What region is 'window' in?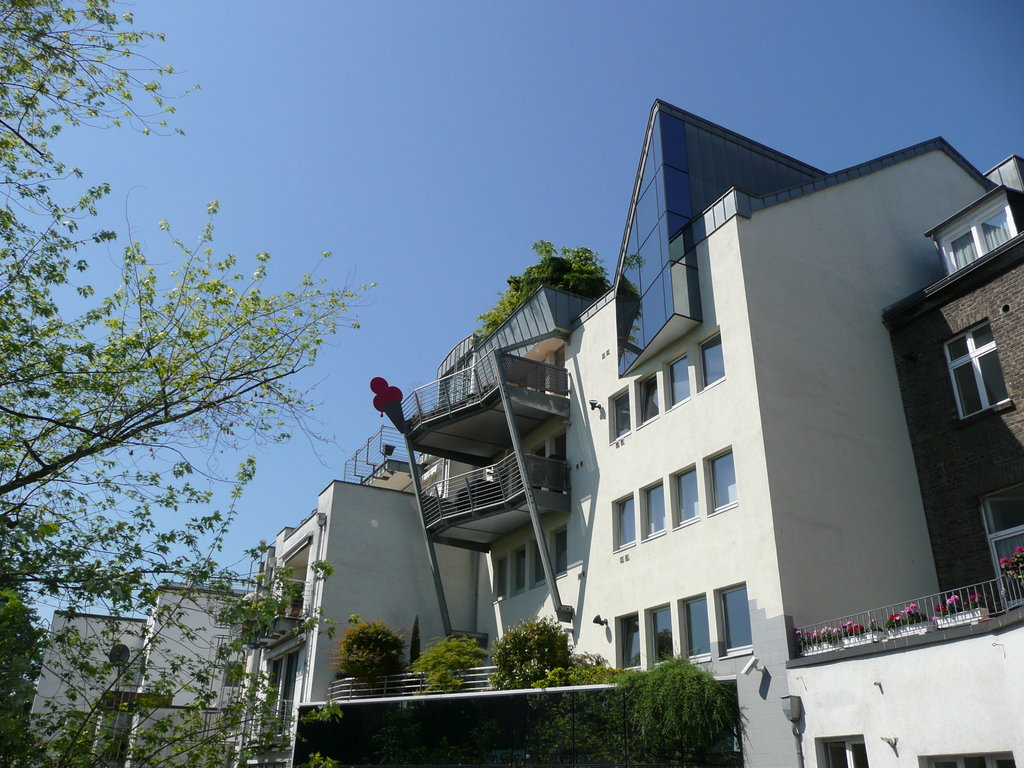
box=[684, 584, 709, 657].
